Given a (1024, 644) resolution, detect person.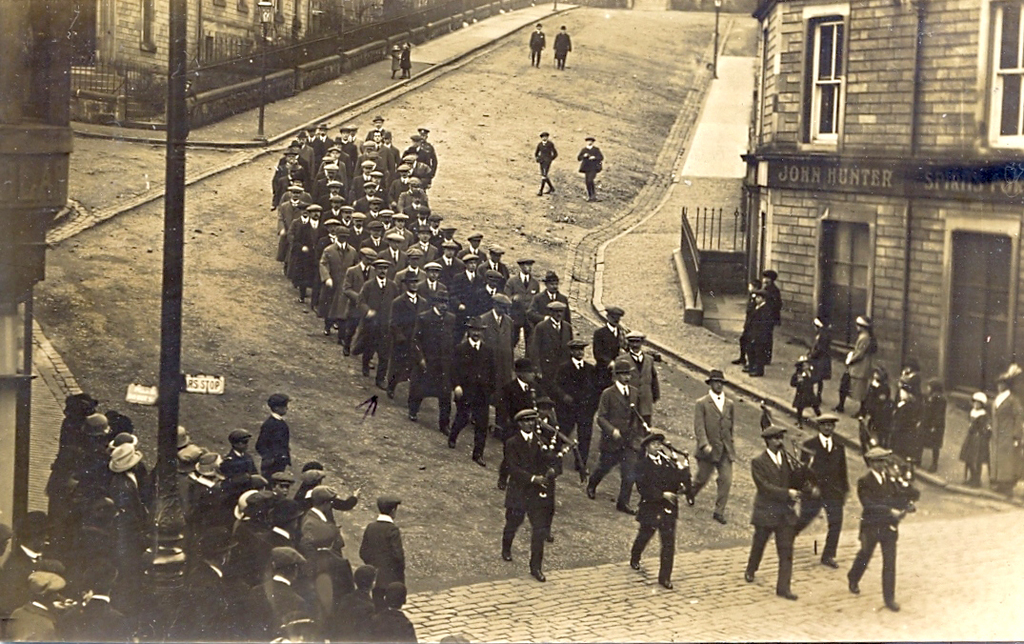
left=916, top=379, right=947, bottom=473.
